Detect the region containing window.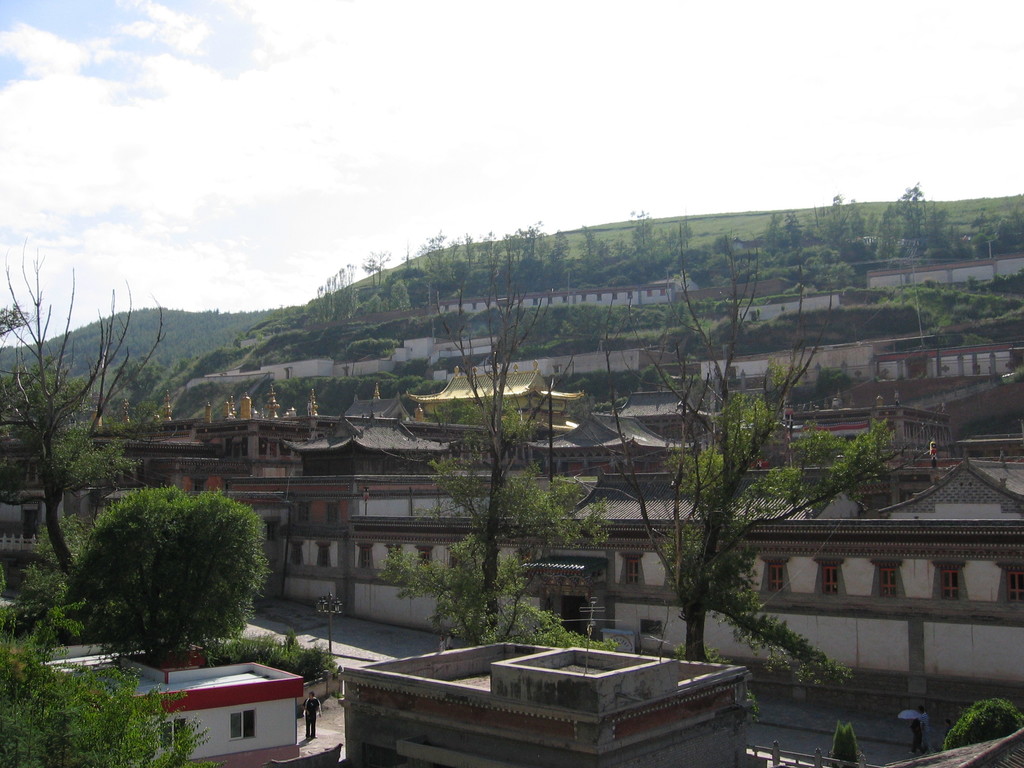
BBox(297, 502, 309, 521).
